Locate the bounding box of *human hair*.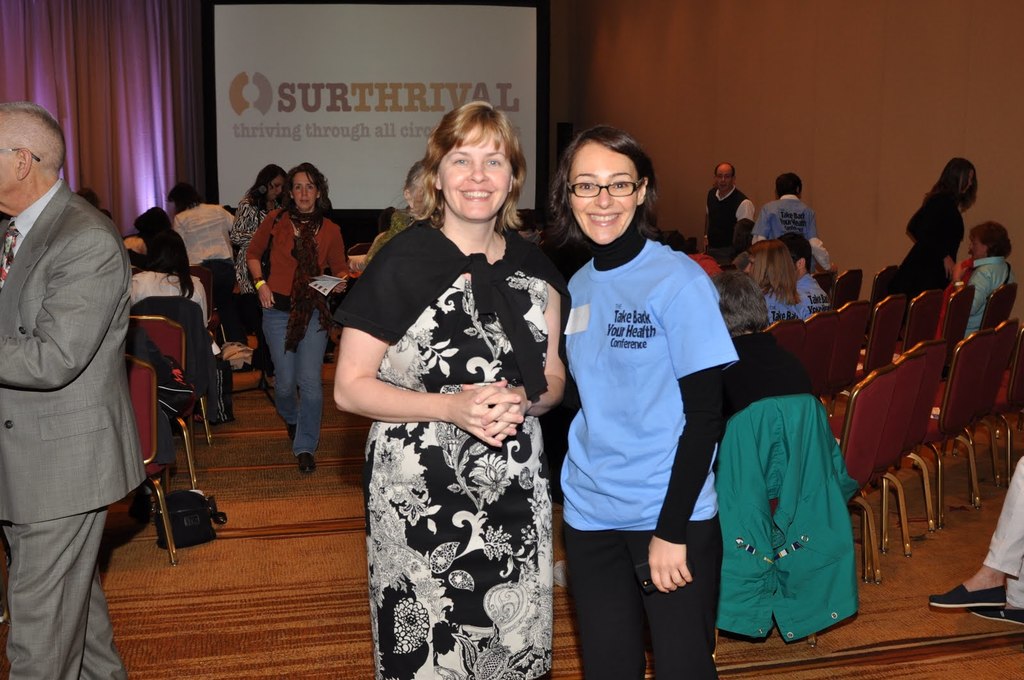
Bounding box: Rect(145, 229, 196, 298).
